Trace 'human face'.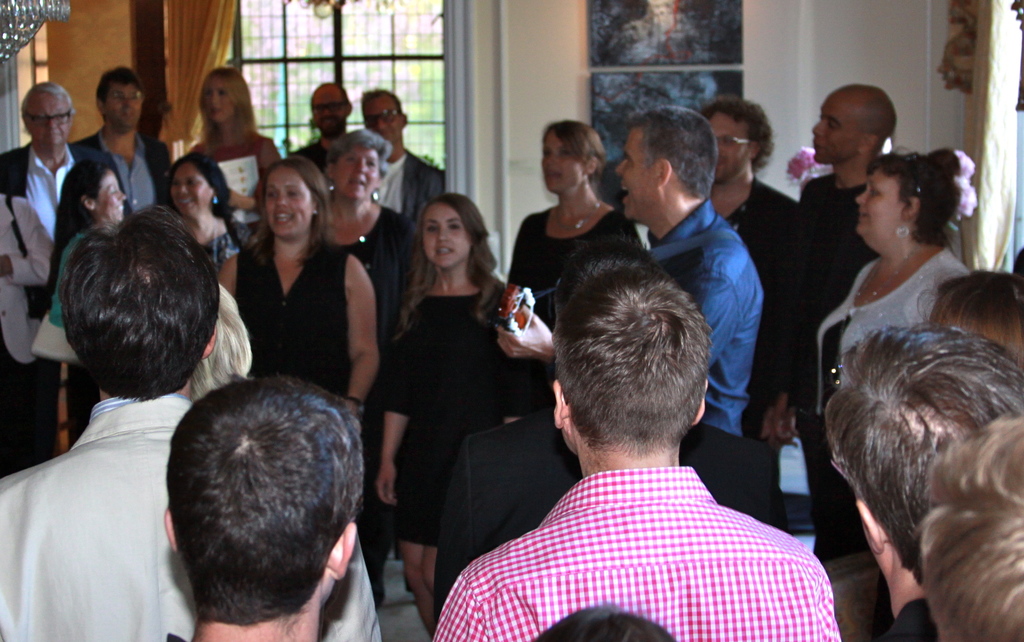
Traced to select_region(311, 84, 349, 137).
